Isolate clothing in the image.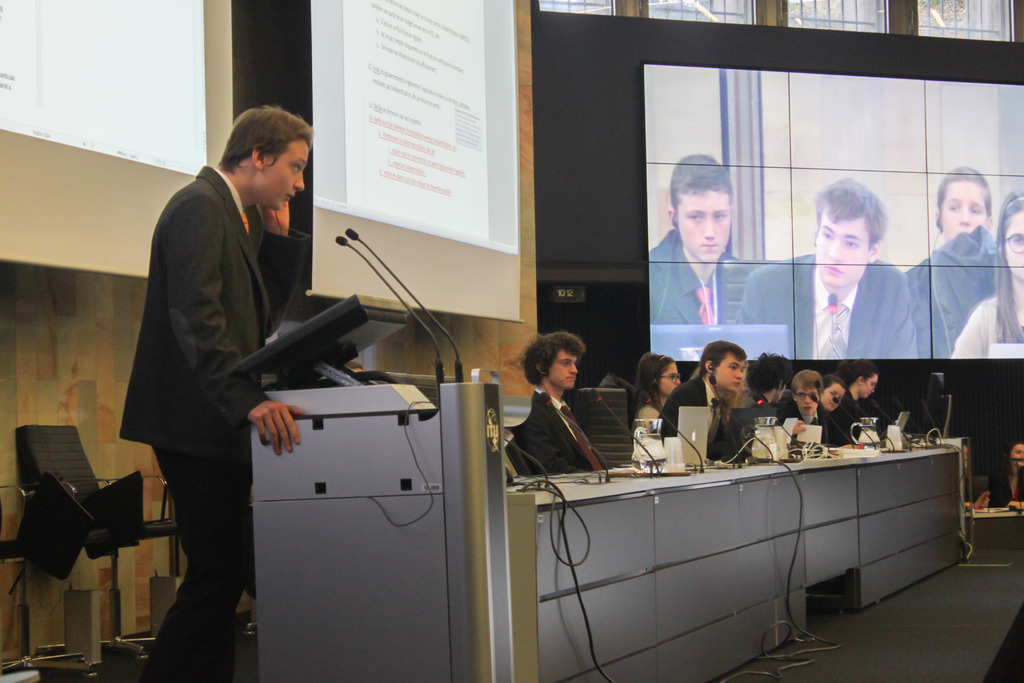
Isolated region: box(512, 385, 604, 475).
